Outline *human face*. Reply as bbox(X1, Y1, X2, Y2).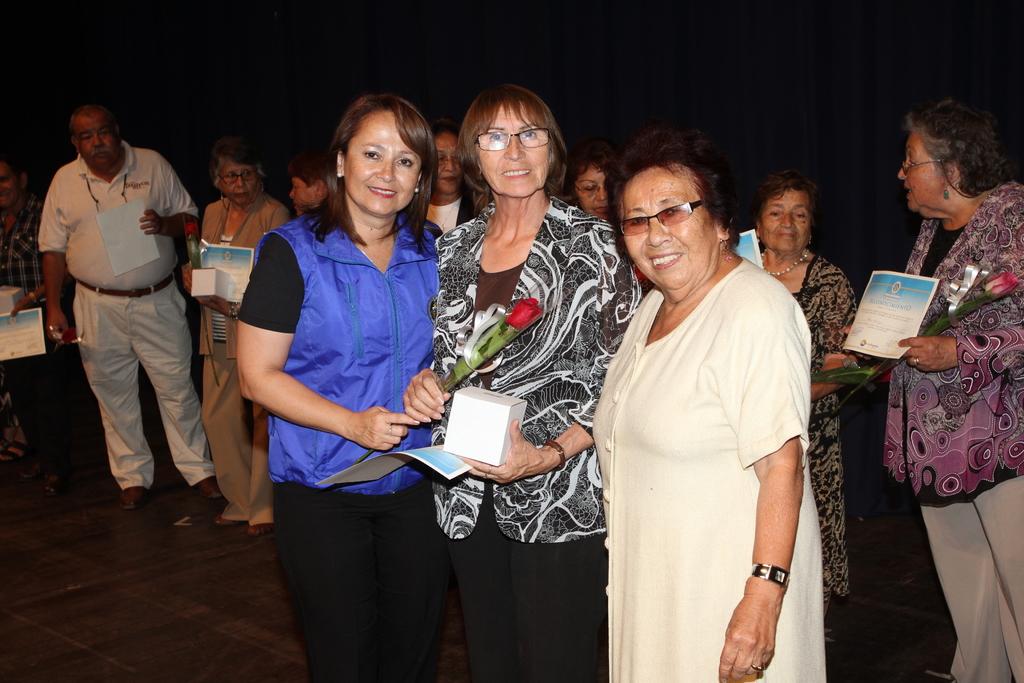
bbox(575, 169, 605, 217).
